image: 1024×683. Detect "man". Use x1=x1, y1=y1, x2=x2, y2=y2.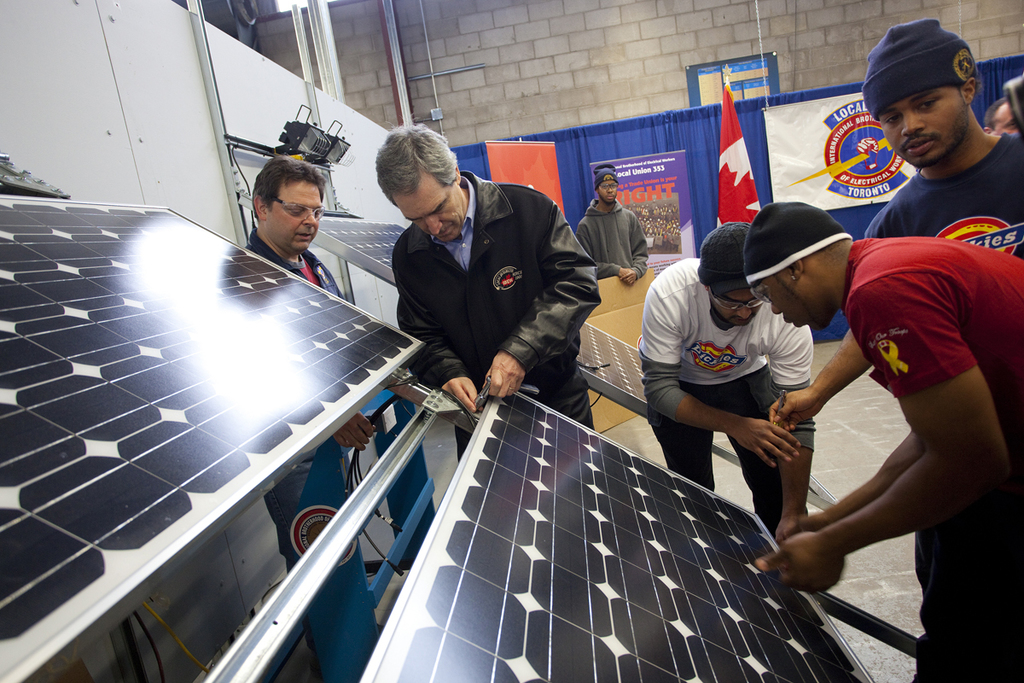
x1=858, y1=18, x2=1023, y2=261.
